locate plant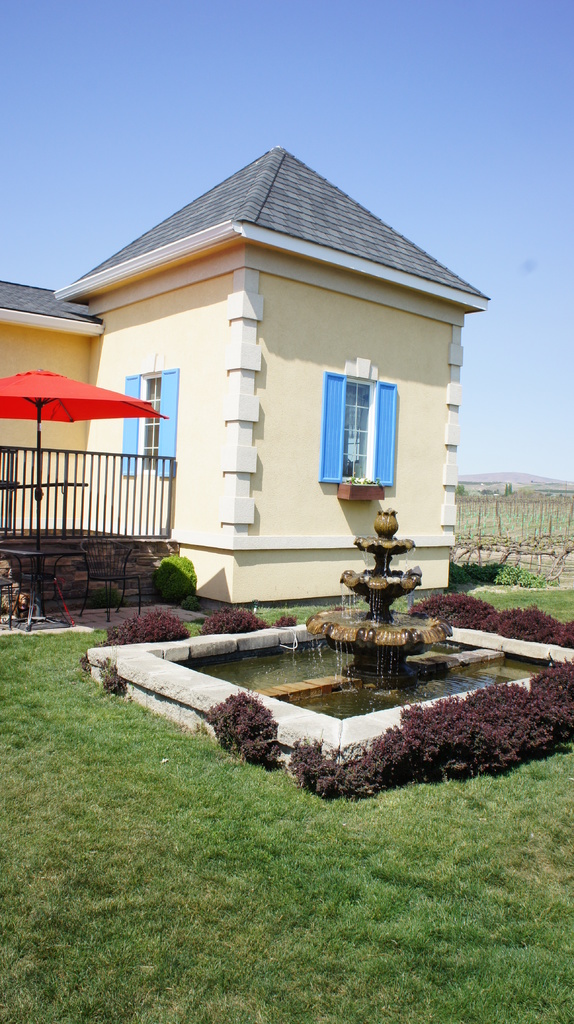
locate(196, 601, 267, 633)
